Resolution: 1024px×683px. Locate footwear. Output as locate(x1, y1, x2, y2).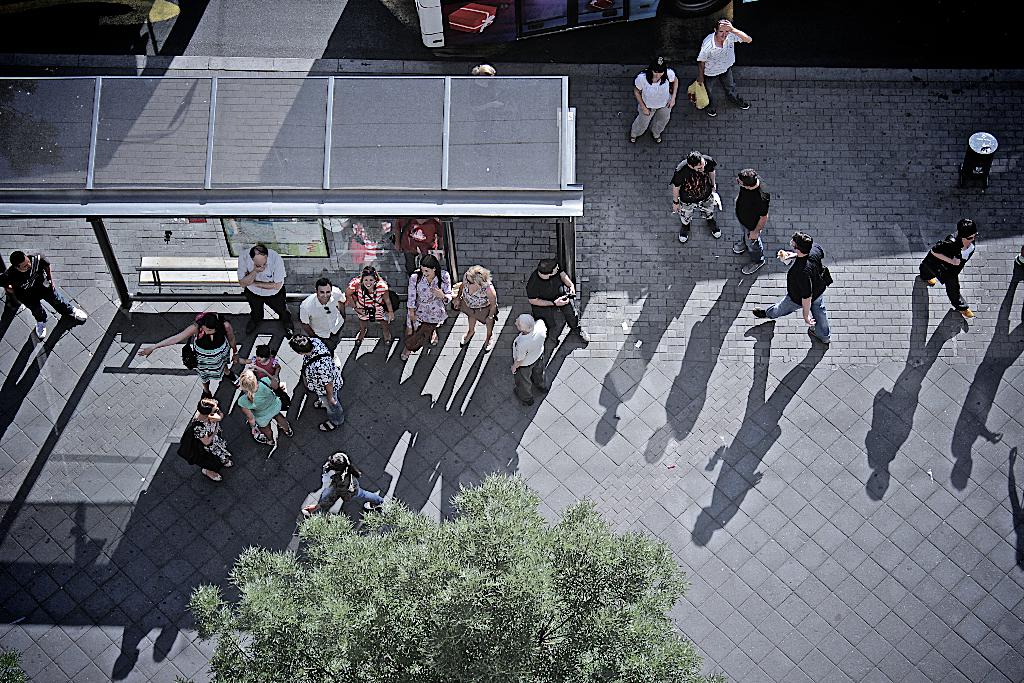
locate(747, 252, 773, 272).
